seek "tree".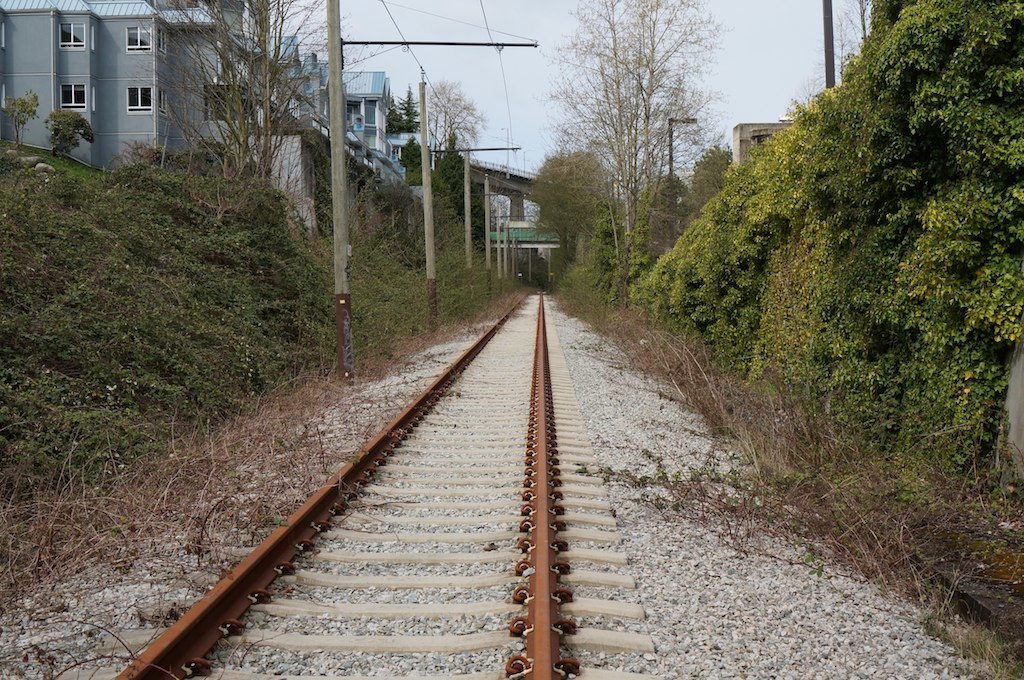
{"x1": 534, "y1": 140, "x2": 622, "y2": 268}.
